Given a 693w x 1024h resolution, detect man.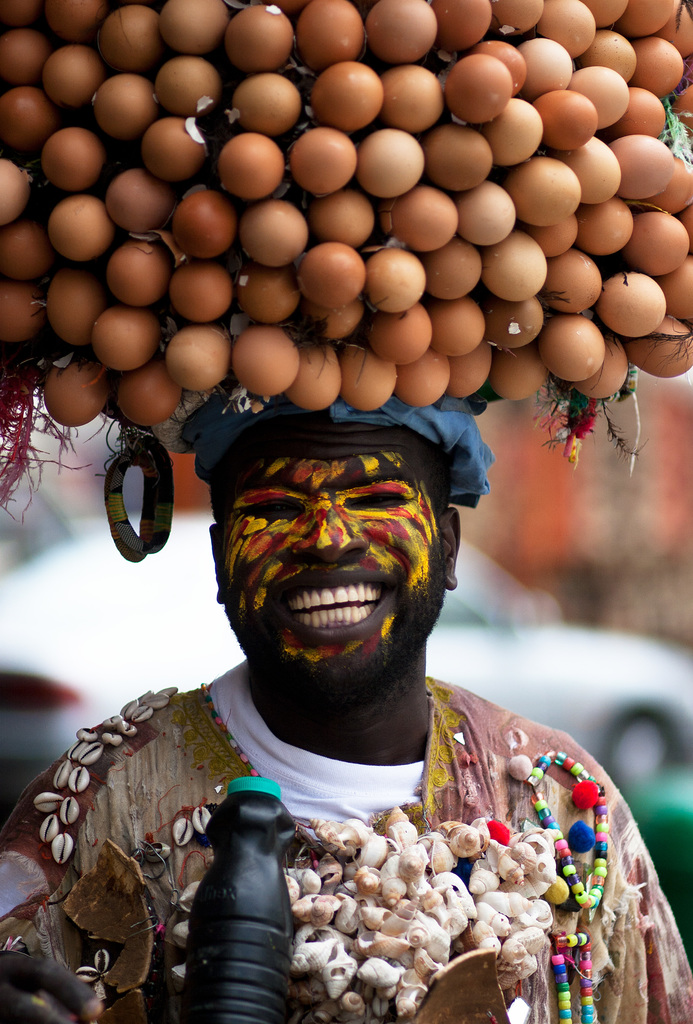
37:282:666:1008.
